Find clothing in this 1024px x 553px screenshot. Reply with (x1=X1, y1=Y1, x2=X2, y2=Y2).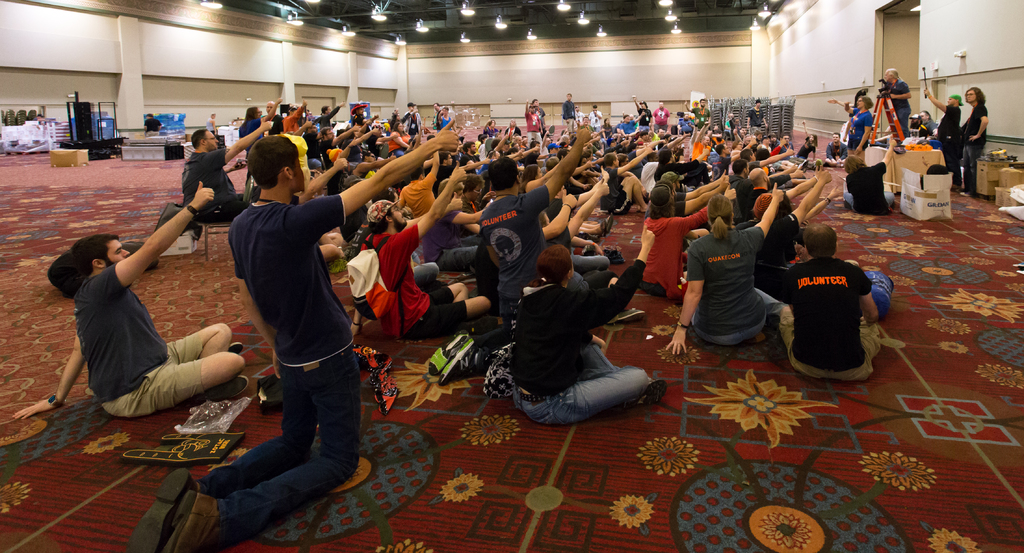
(x1=932, y1=98, x2=963, y2=182).
